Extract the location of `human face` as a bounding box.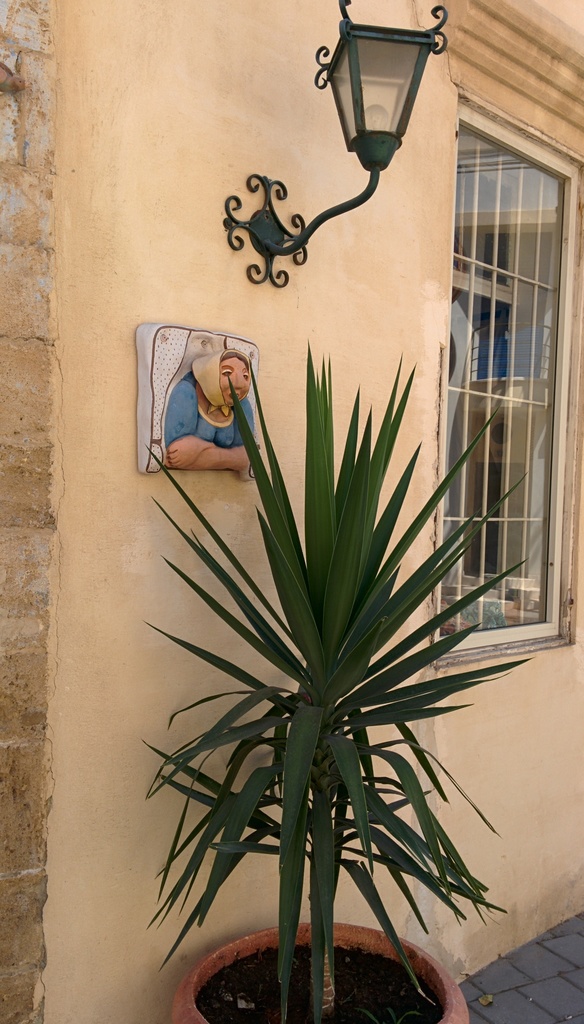
220:359:251:403.
